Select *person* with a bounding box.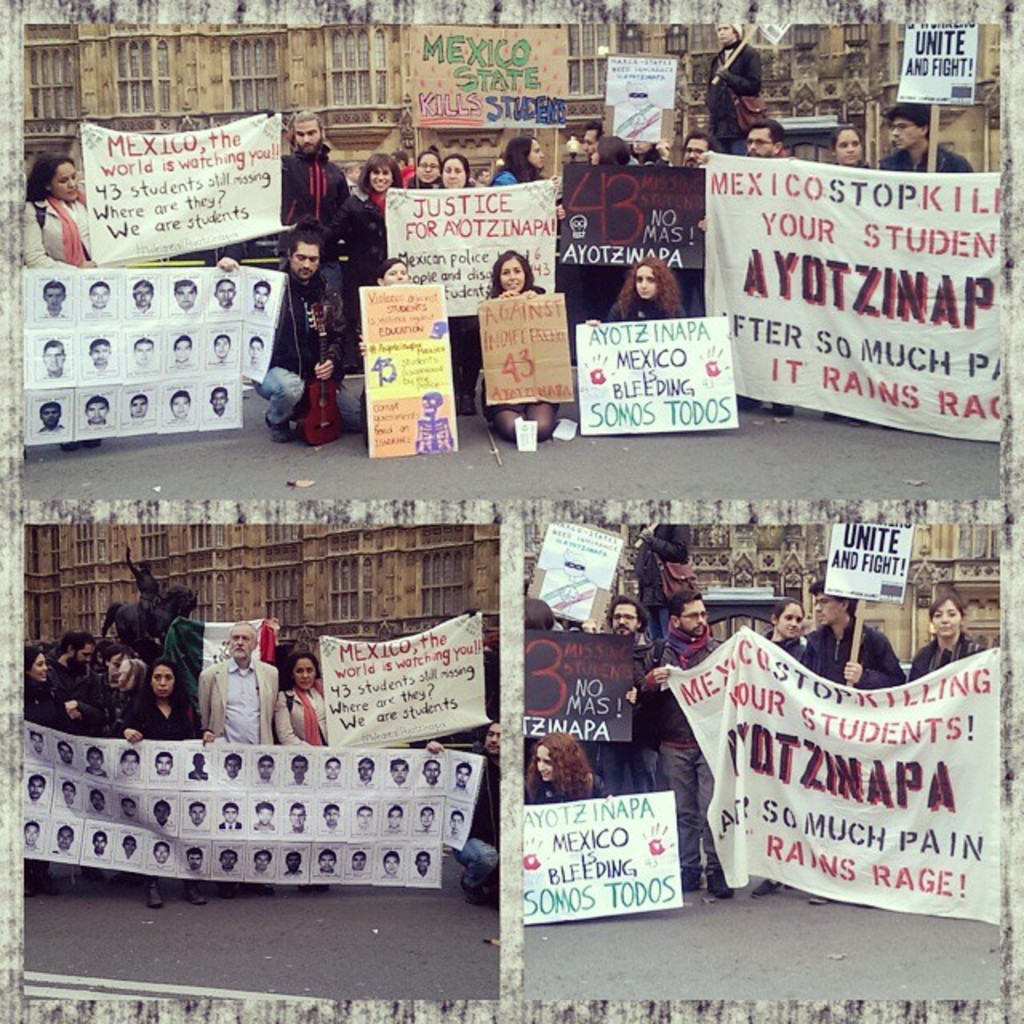
Rect(40, 283, 80, 317).
